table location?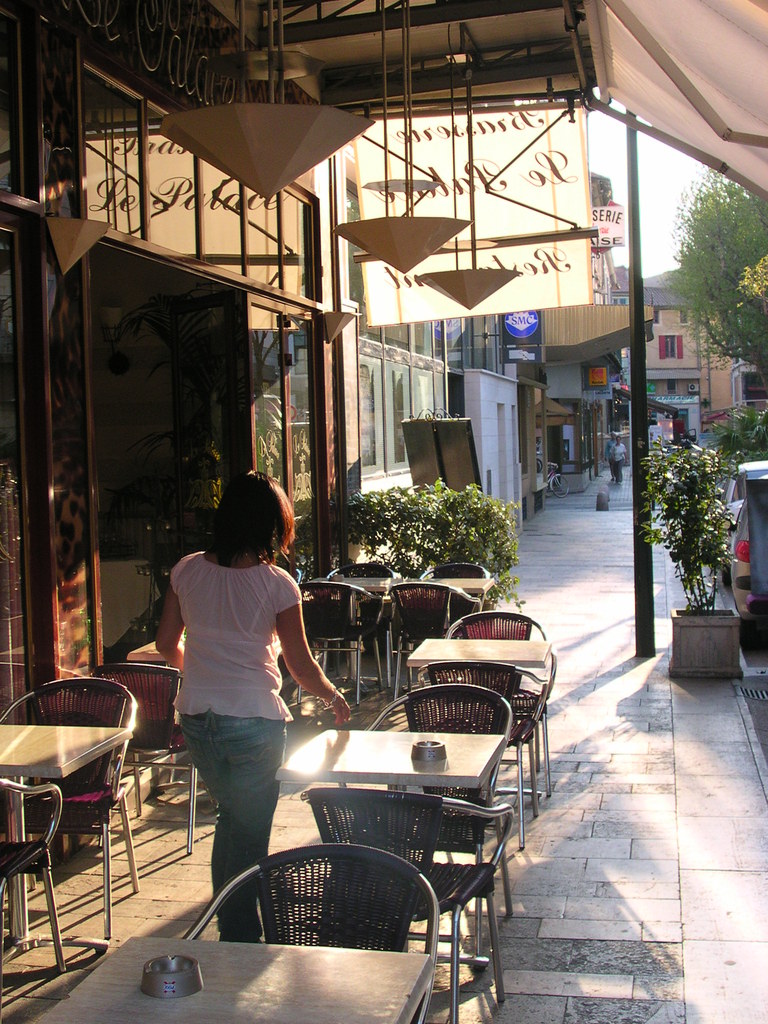
BBox(125, 629, 191, 692)
